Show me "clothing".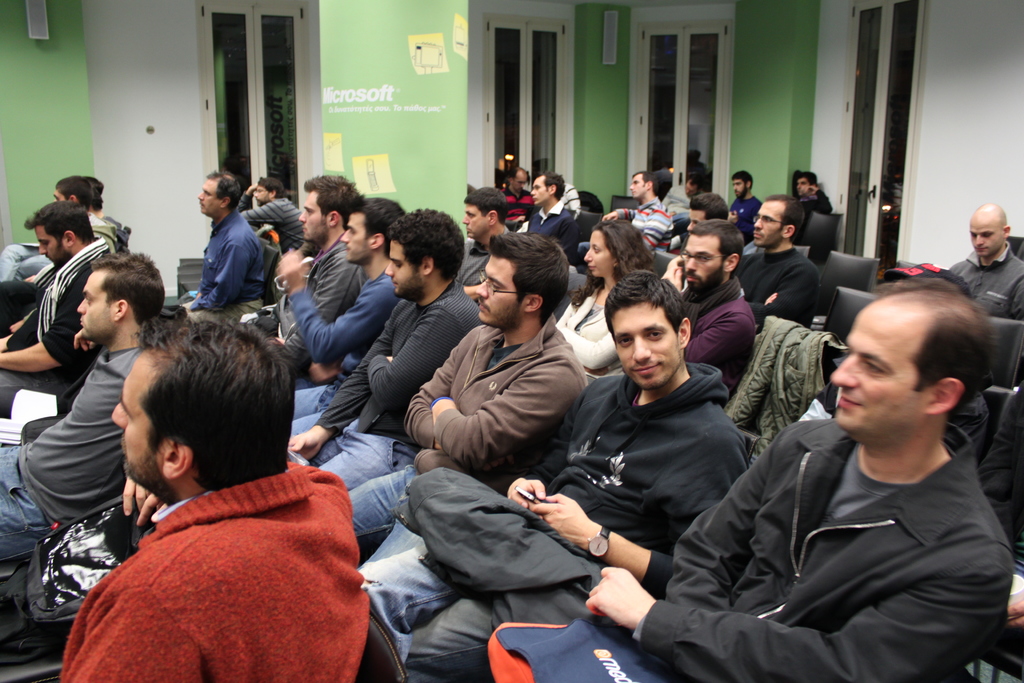
"clothing" is here: x1=0 y1=343 x2=147 y2=539.
